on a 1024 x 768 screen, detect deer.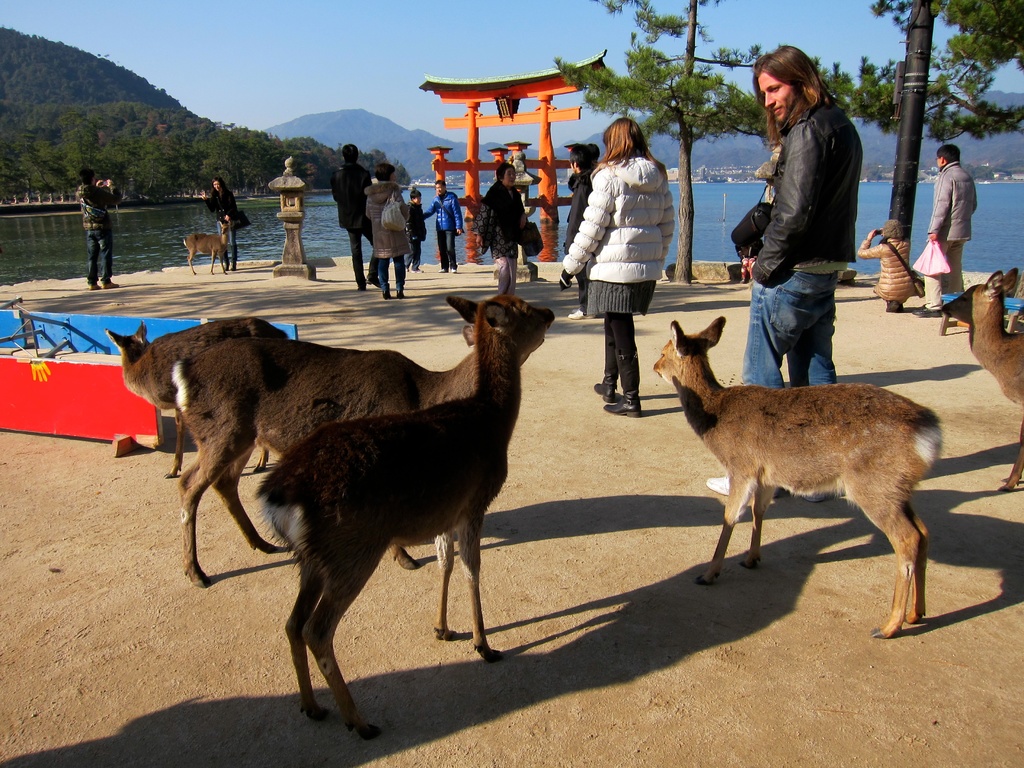
l=168, t=291, r=482, b=584.
